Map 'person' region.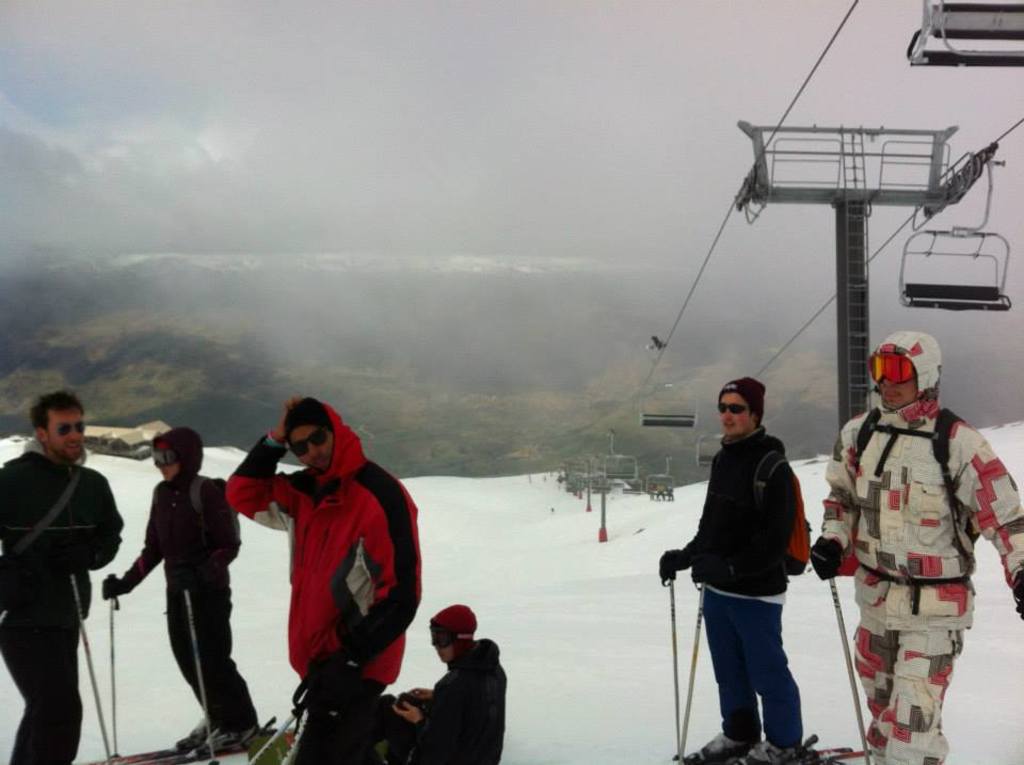
Mapped to (left=93, top=430, right=274, bottom=750).
